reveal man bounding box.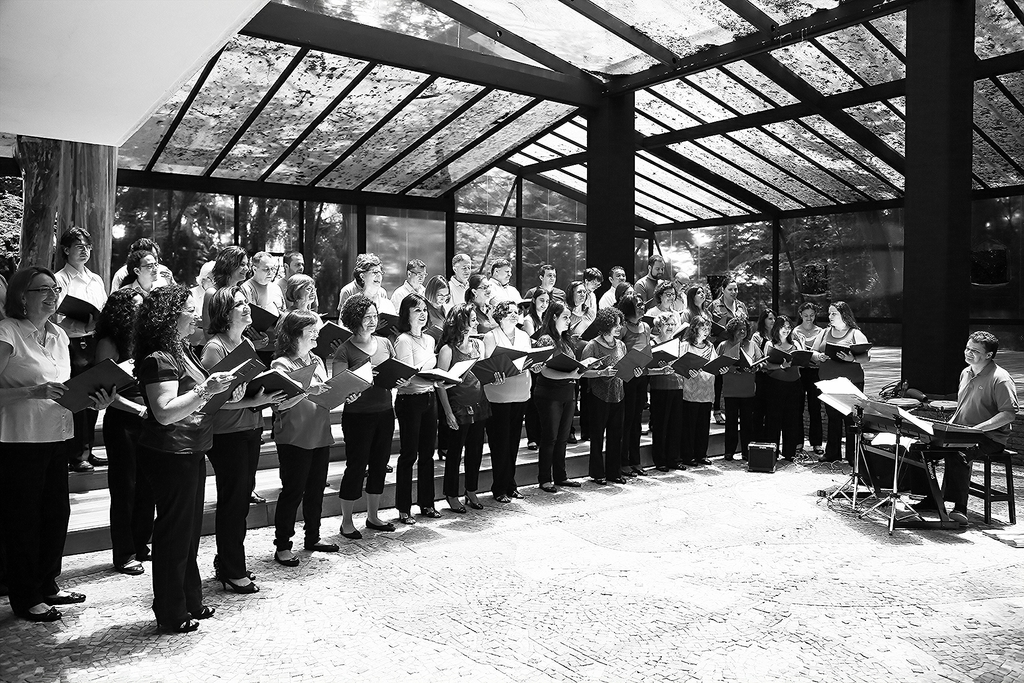
Revealed: 273:249:321:302.
